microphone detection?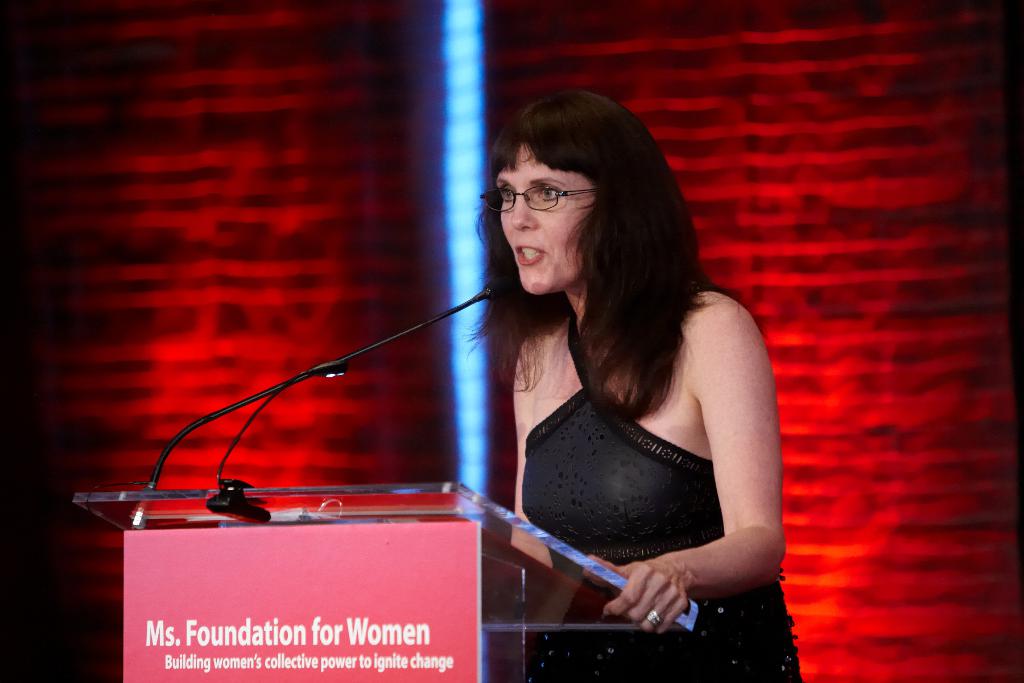
216, 356, 346, 479
